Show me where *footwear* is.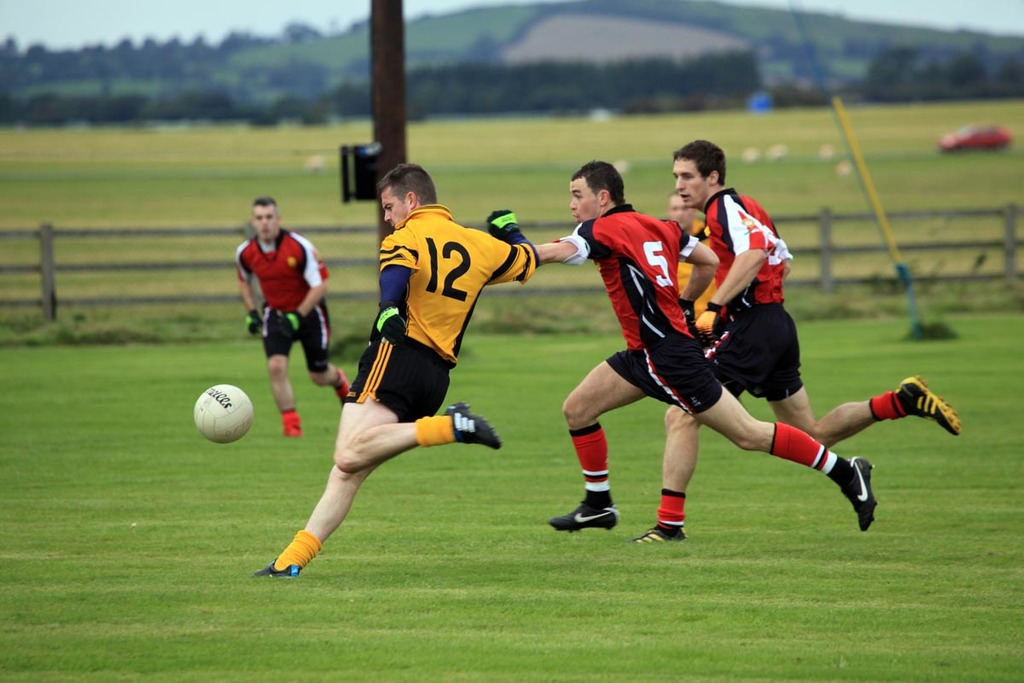
*footwear* is at (left=282, top=411, right=304, bottom=438).
